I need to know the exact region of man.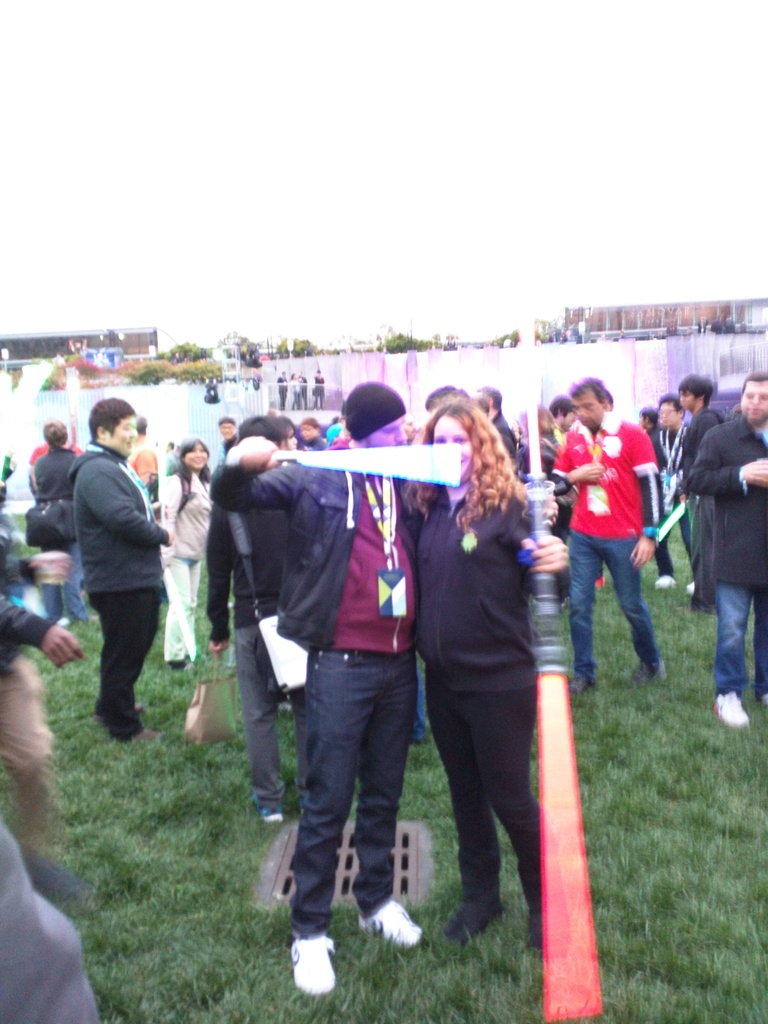
Region: detection(24, 417, 85, 490).
